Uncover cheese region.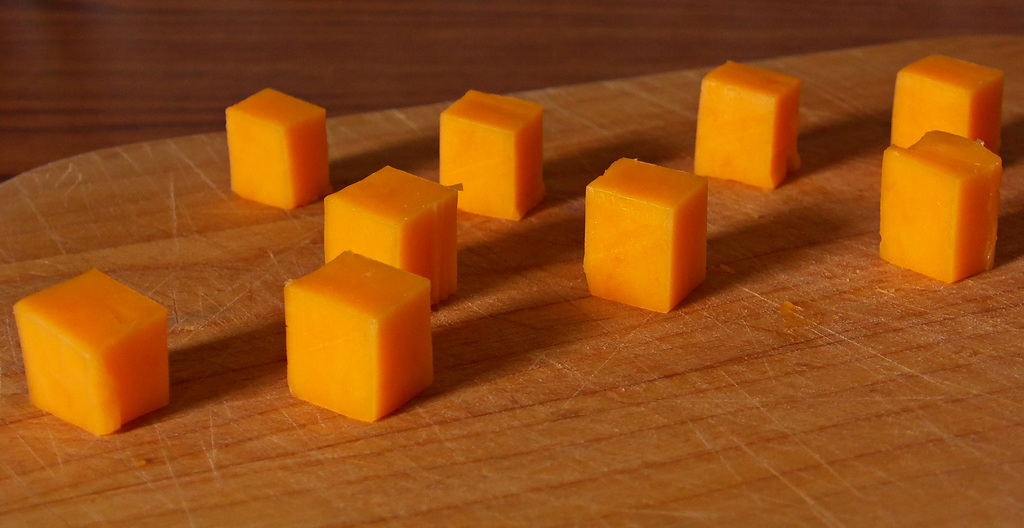
Uncovered: BBox(221, 86, 332, 212).
